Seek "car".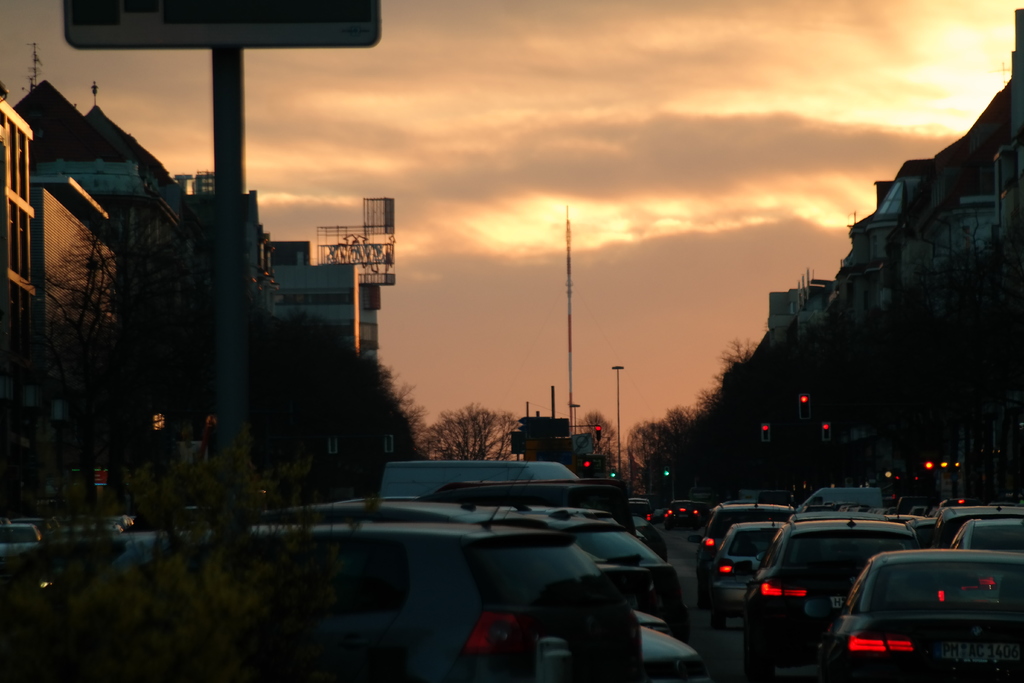
detection(704, 513, 788, 628).
